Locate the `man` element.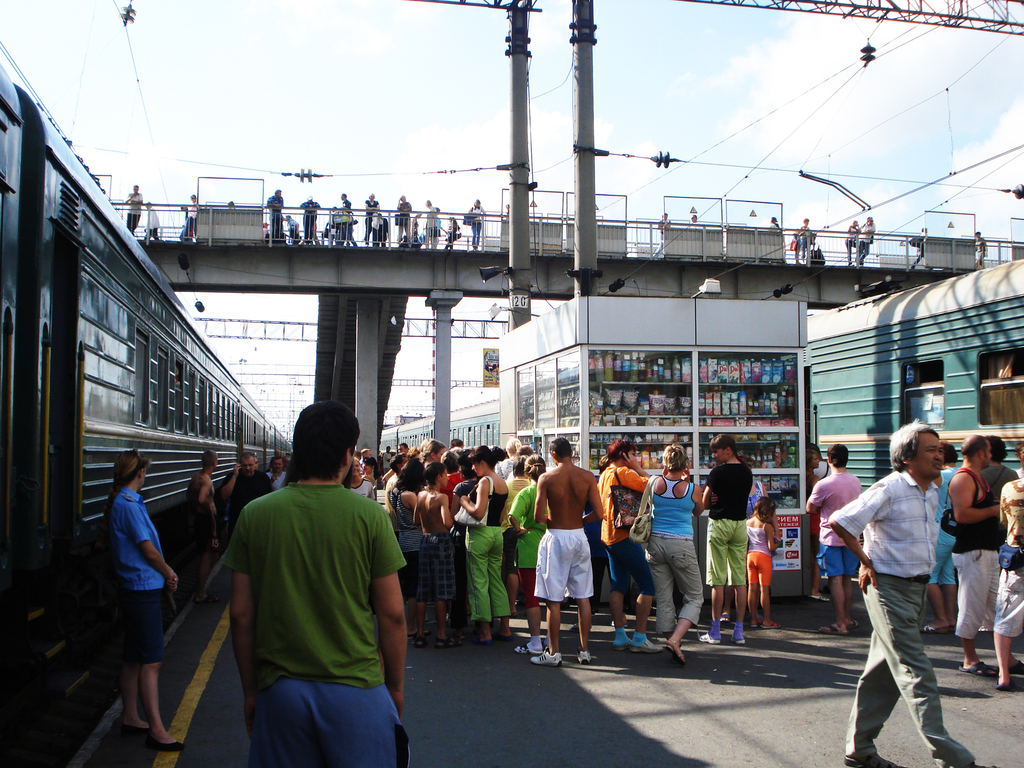
Element bbox: detection(803, 444, 865, 623).
